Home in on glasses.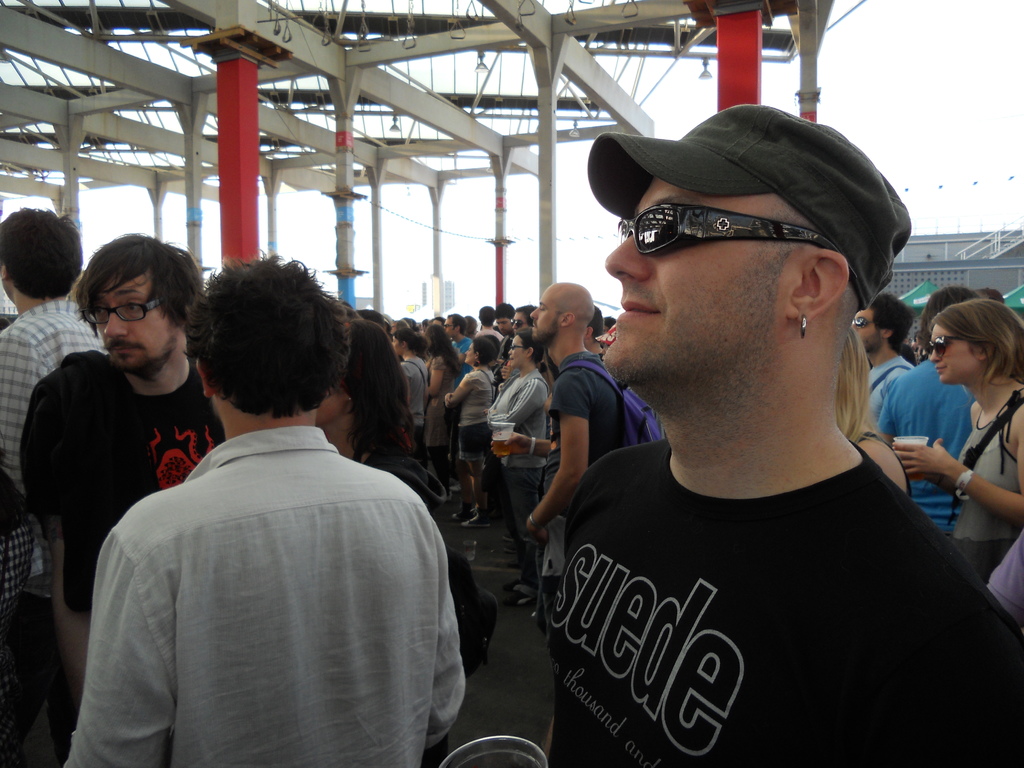
Homed in at (left=618, top=204, right=861, bottom=280).
